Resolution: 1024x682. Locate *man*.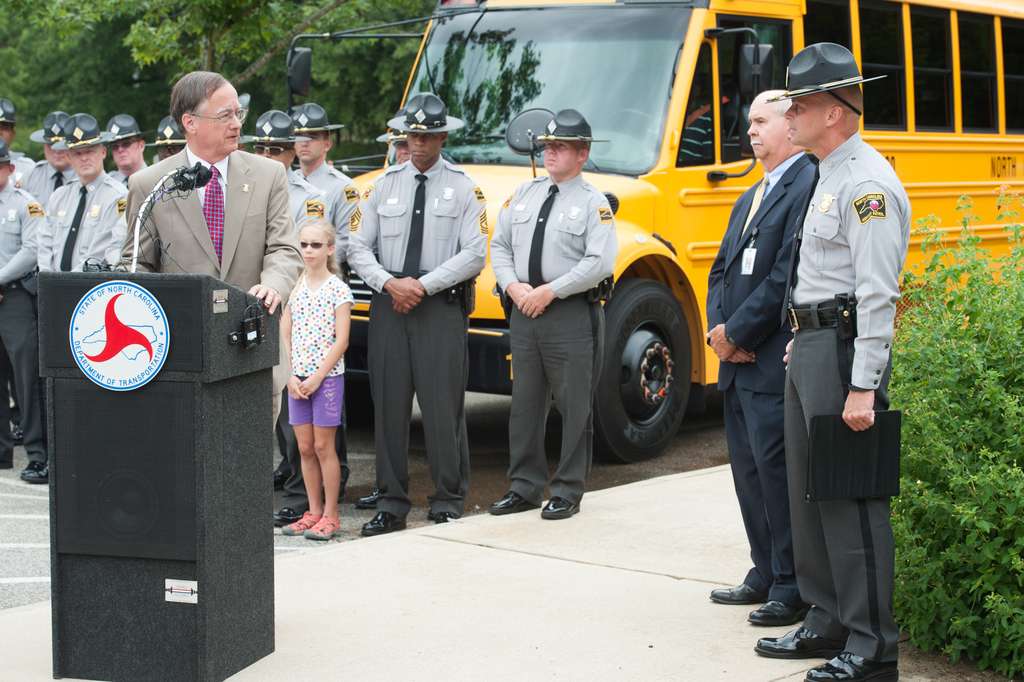
detection(237, 108, 332, 528).
